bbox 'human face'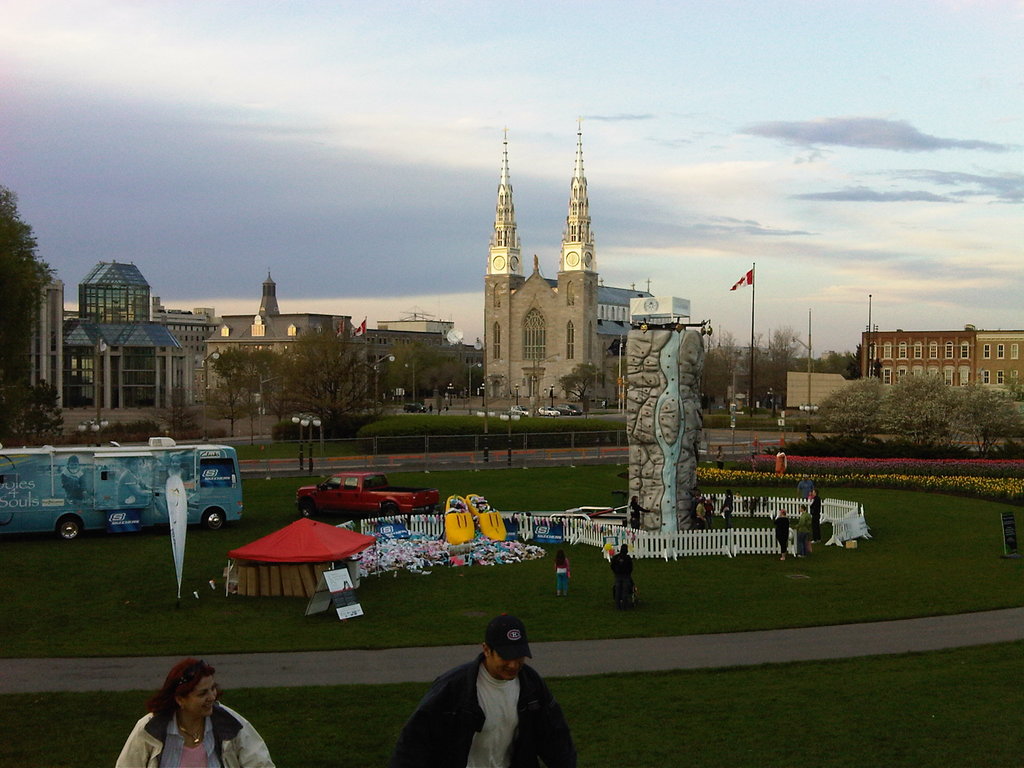
bbox=[187, 668, 218, 719]
